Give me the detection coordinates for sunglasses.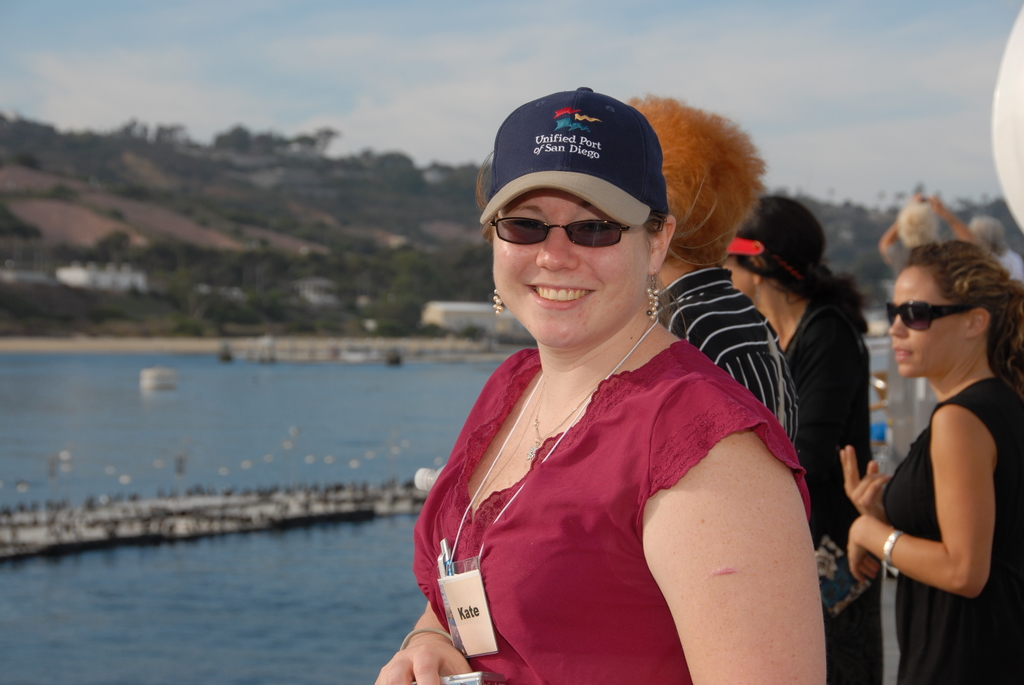
rect(886, 305, 980, 329).
